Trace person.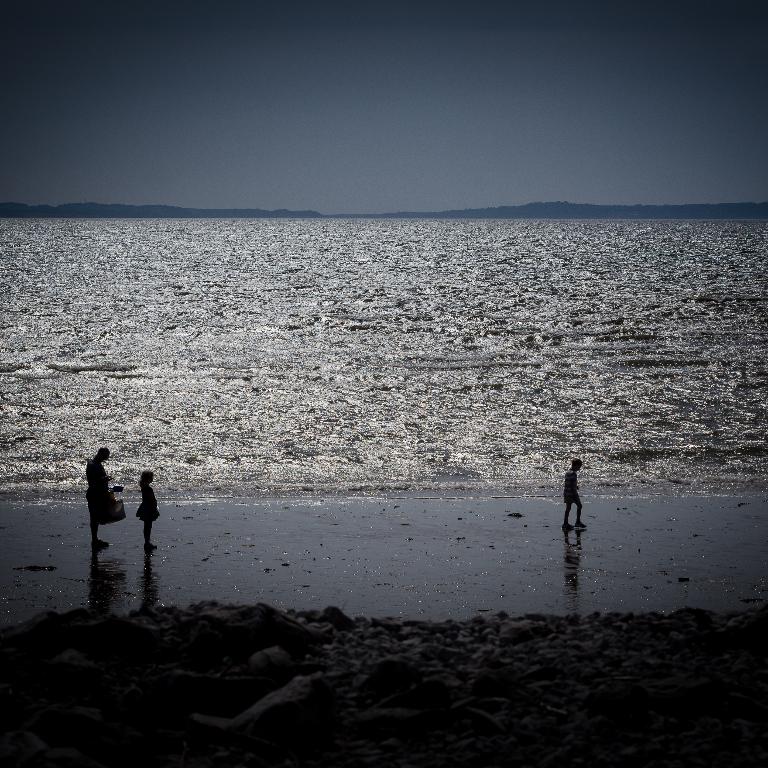
Traced to box=[138, 471, 160, 552].
